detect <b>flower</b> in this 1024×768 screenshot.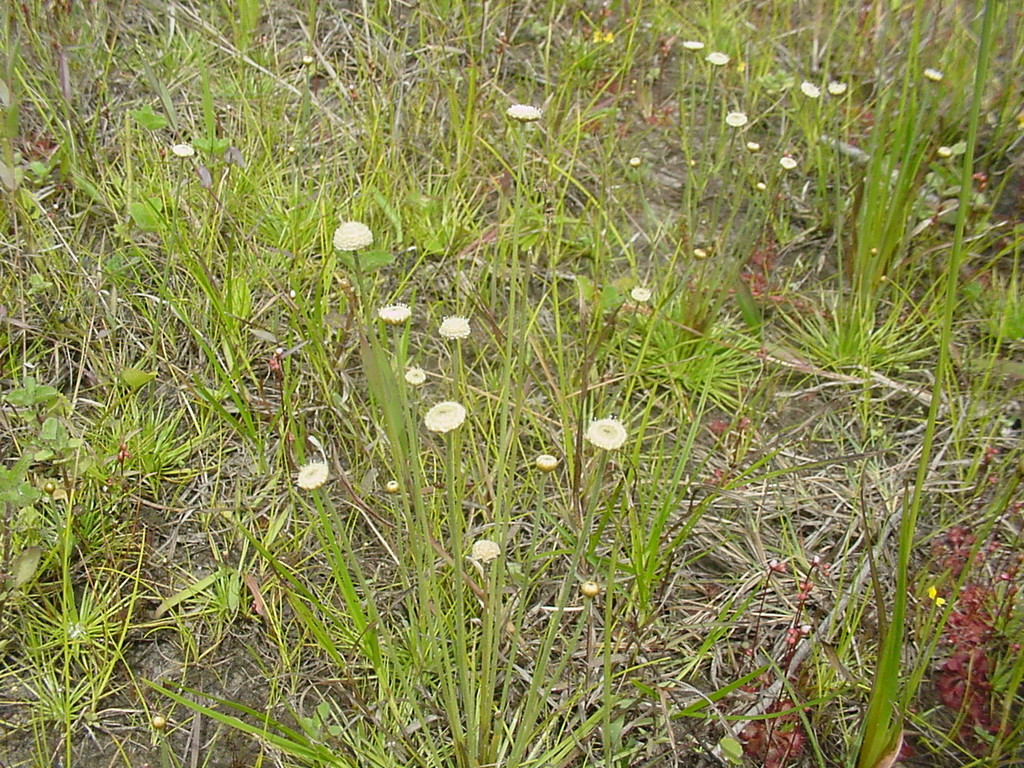
Detection: 799:81:824:102.
